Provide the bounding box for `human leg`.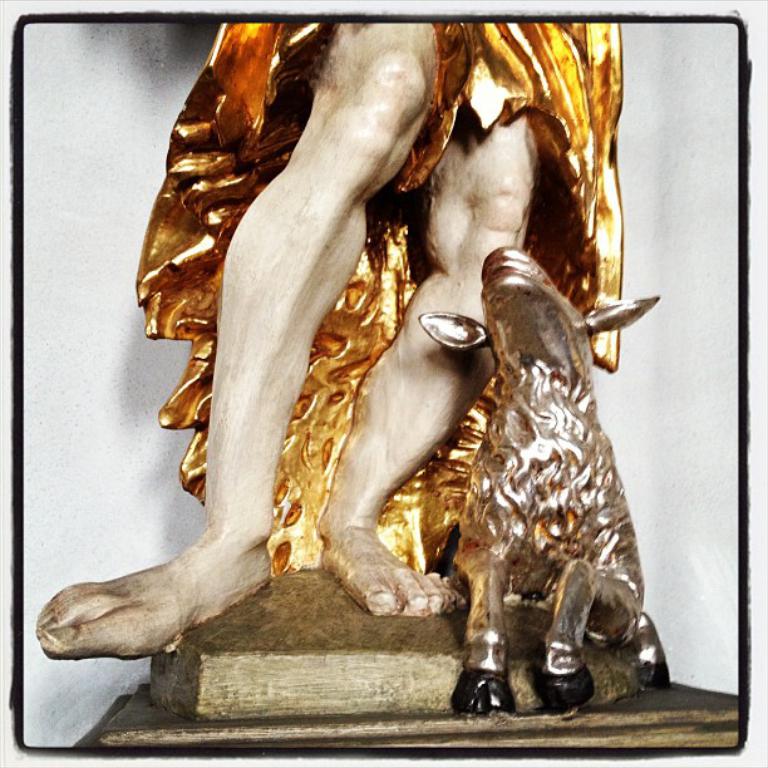
BBox(316, 18, 545, 620).
